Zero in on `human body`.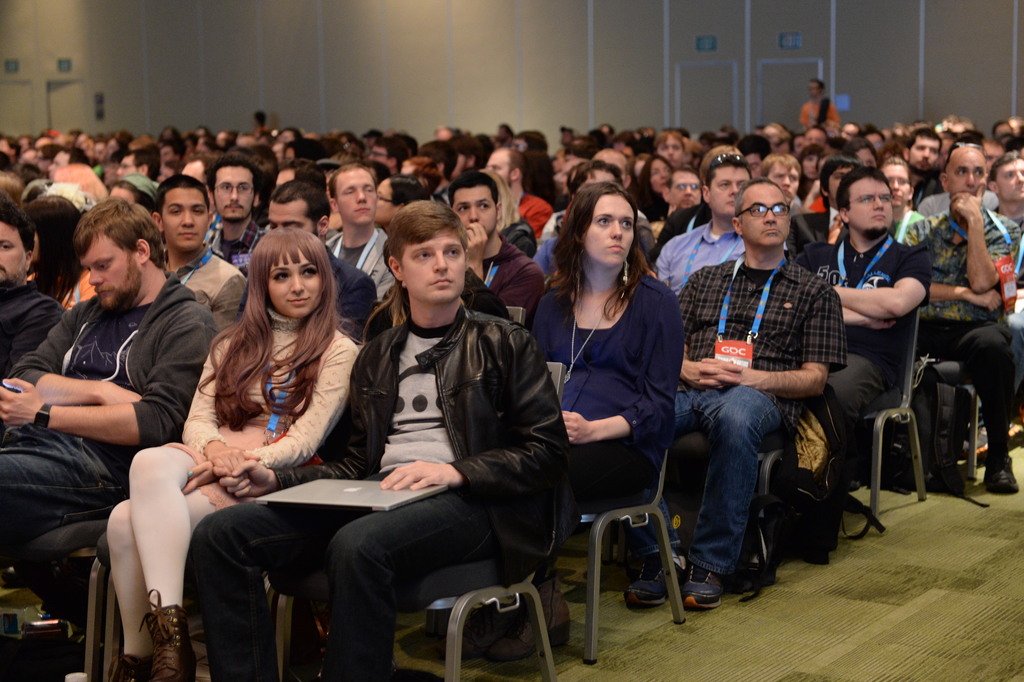
Zeroed in: select_region(0, 279, 67, 370).
